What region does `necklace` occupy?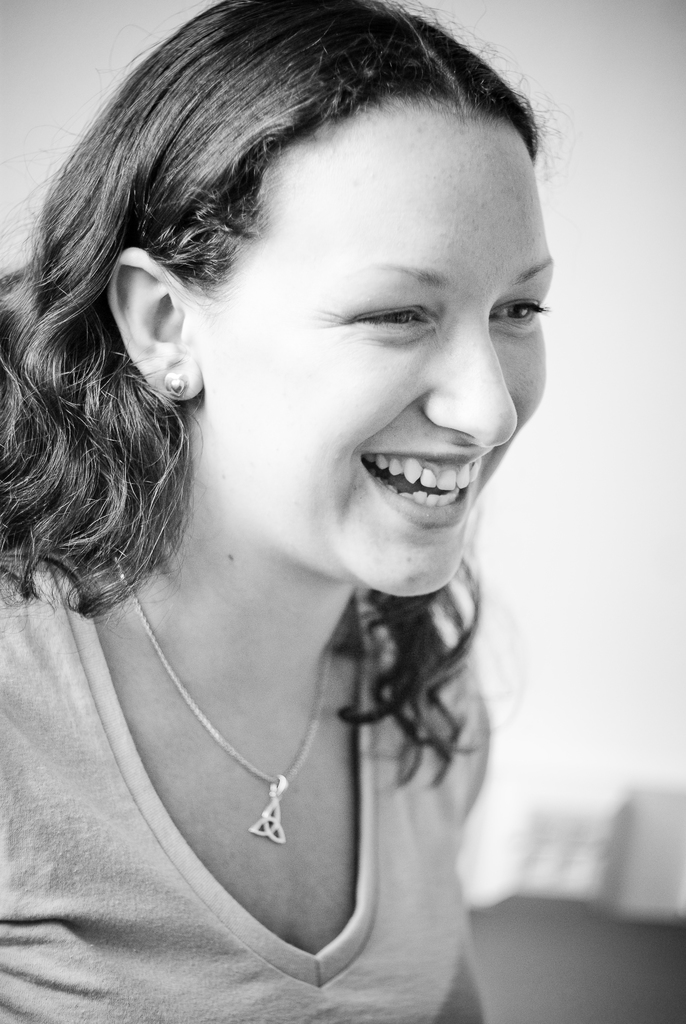
[125, 627, 356, 868].
